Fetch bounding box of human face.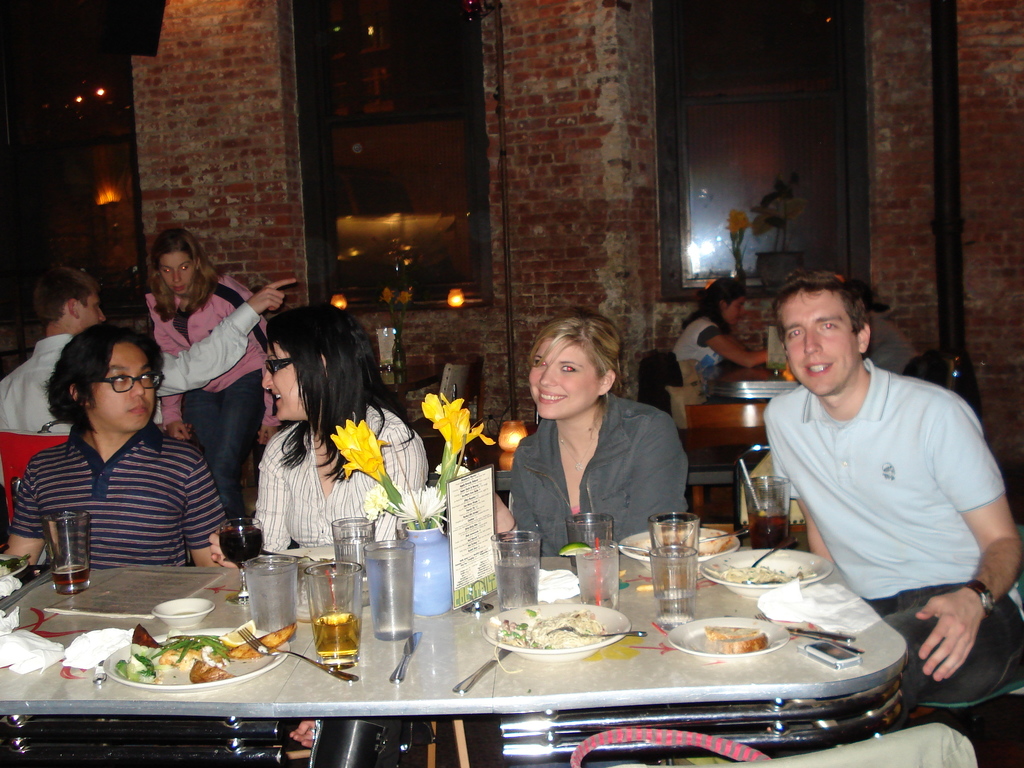
Bbox: 89 289 114 332.
